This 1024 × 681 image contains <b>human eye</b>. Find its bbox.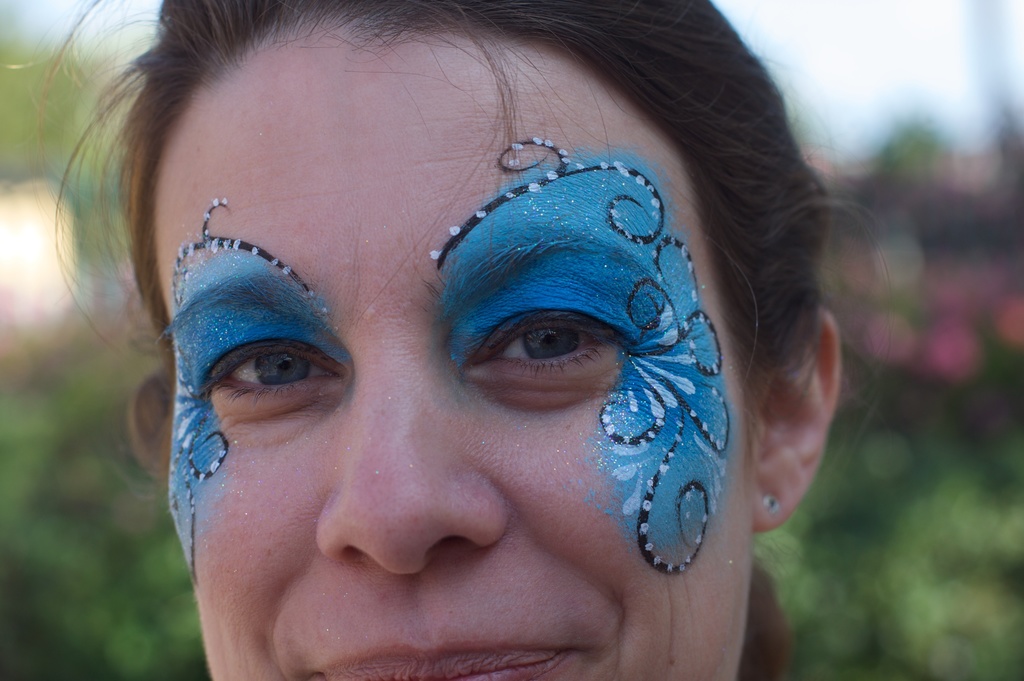
Rect(193, 335, 349, 421).
